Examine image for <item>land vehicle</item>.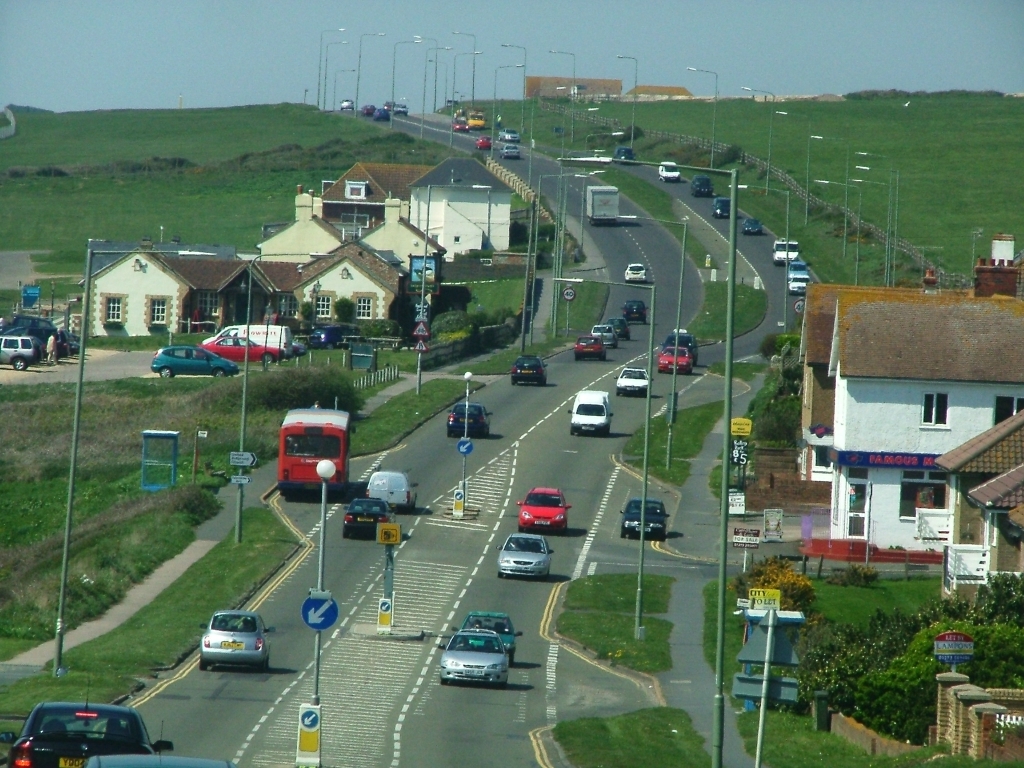
Examination result: detection(446, 399, 494, 441).
